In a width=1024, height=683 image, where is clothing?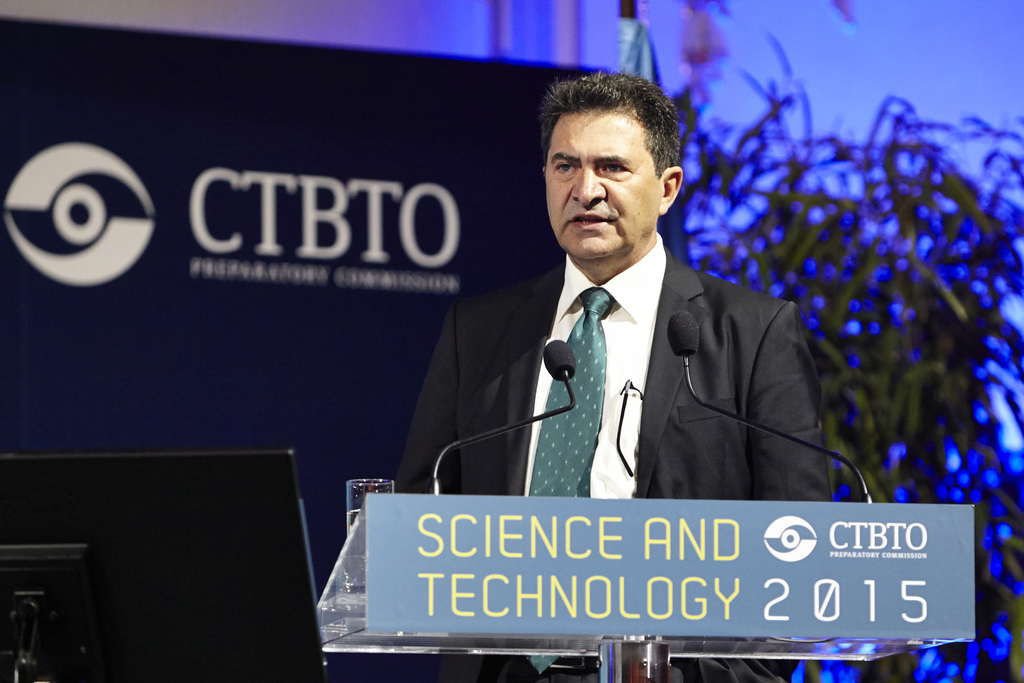
locate(467, 210, 847, 527).
